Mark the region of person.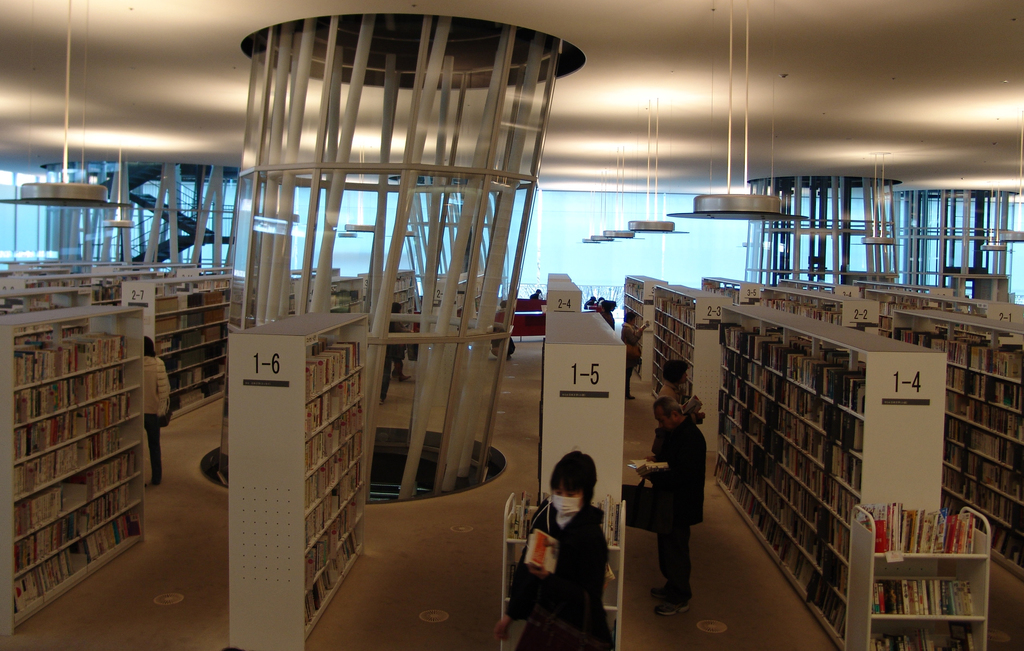
Region: locate(619, 309, 649, 404).
